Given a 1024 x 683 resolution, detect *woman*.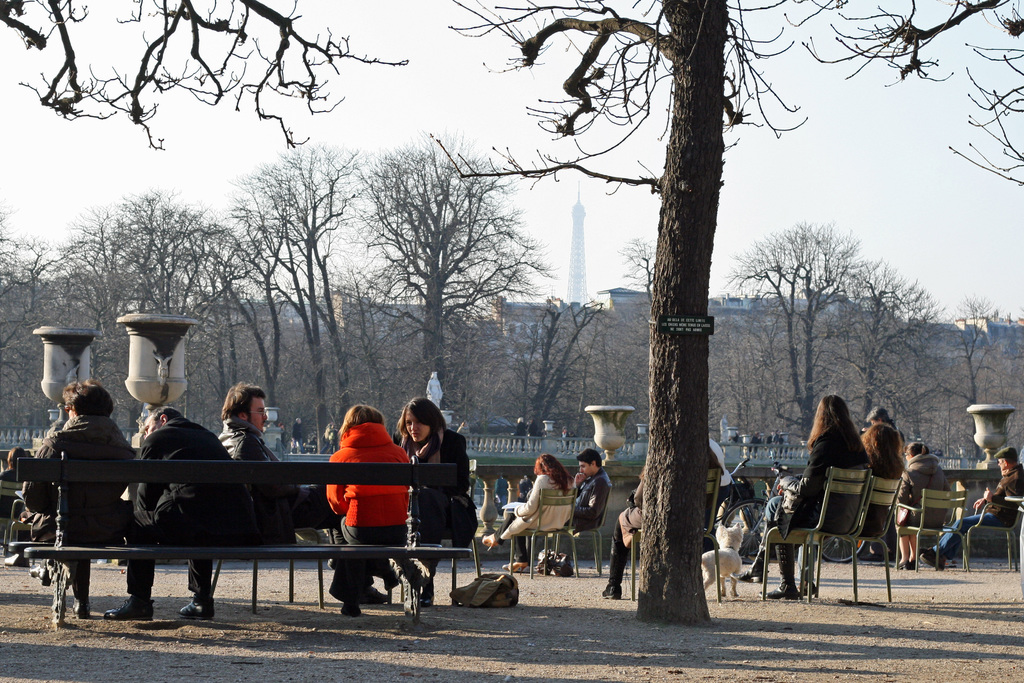
<box>834,427,904,553</box>.
